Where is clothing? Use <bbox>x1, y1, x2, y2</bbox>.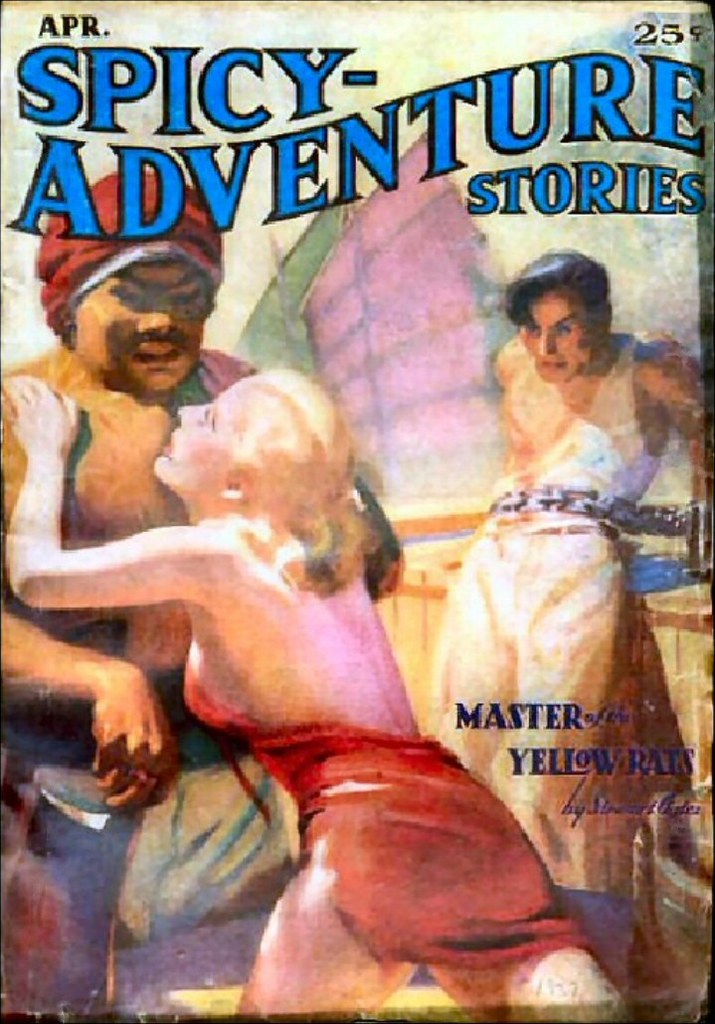
<bbox>438, 340, 656, 854</bbox>.
